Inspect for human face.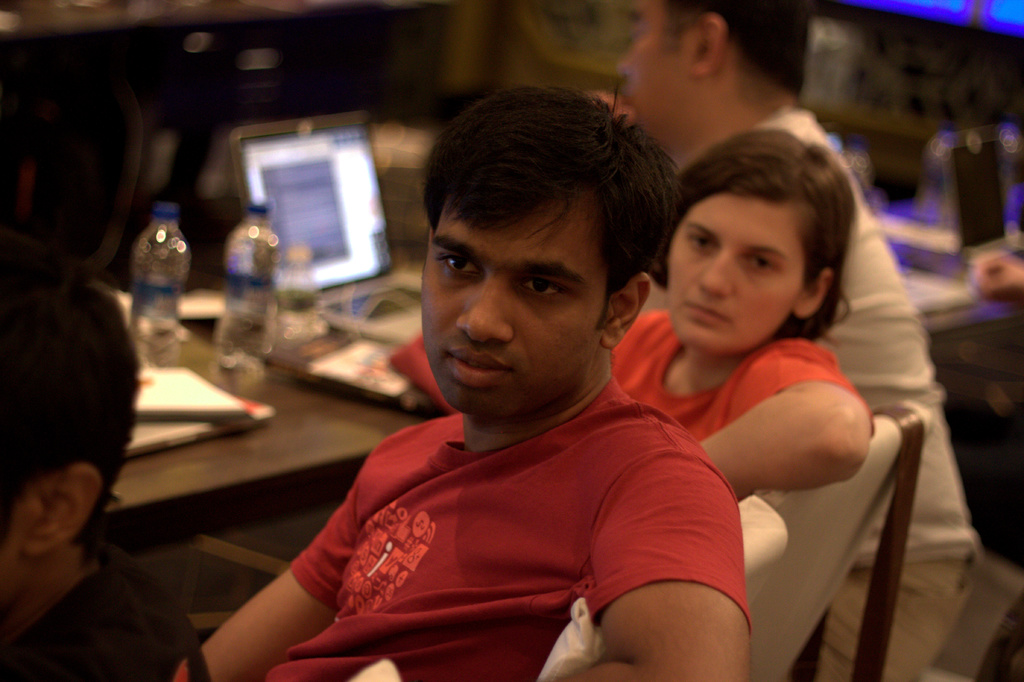
Inspection: [left=618, top=0, right=696, bottom=147].
